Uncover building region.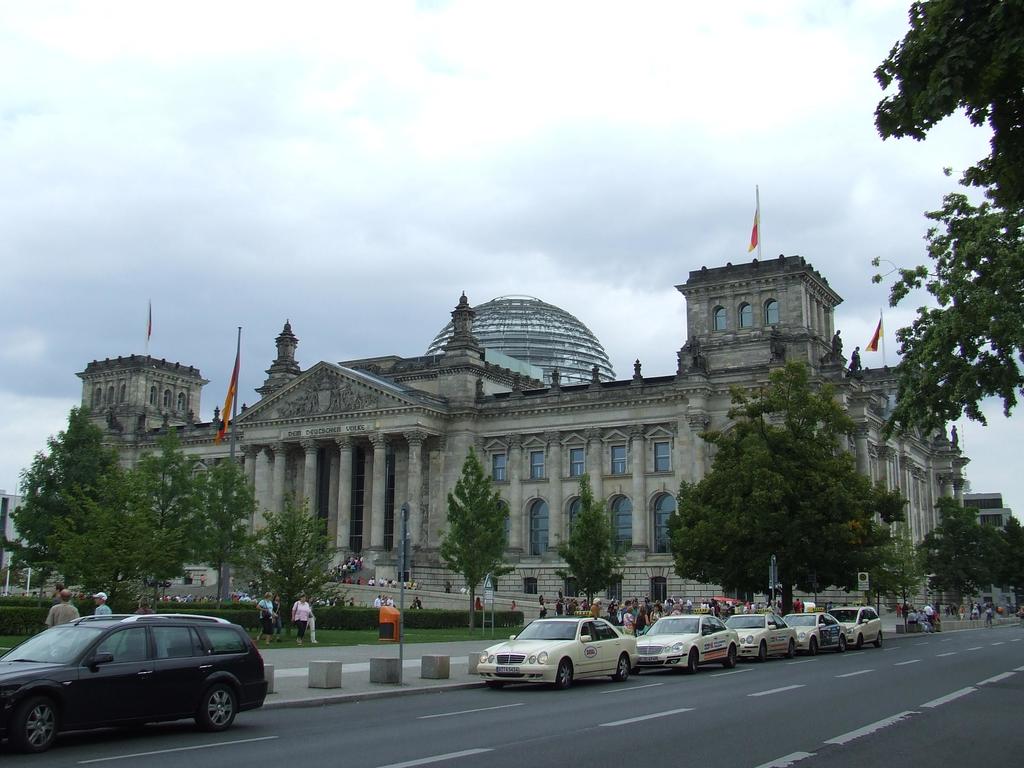
Uncovered: 959, 493, 1016, 532.
